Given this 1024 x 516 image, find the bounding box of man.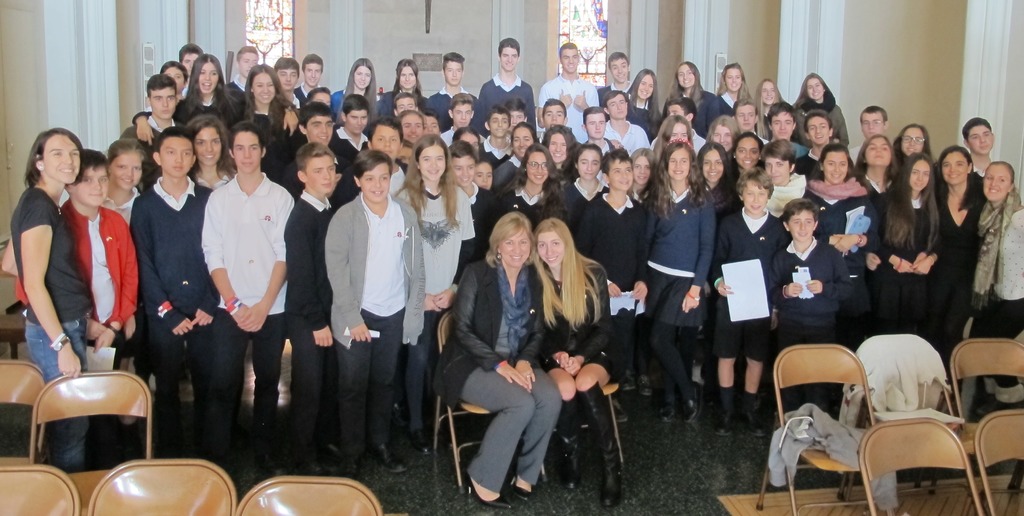
left=292, top=56, right=325, bottom=103.
